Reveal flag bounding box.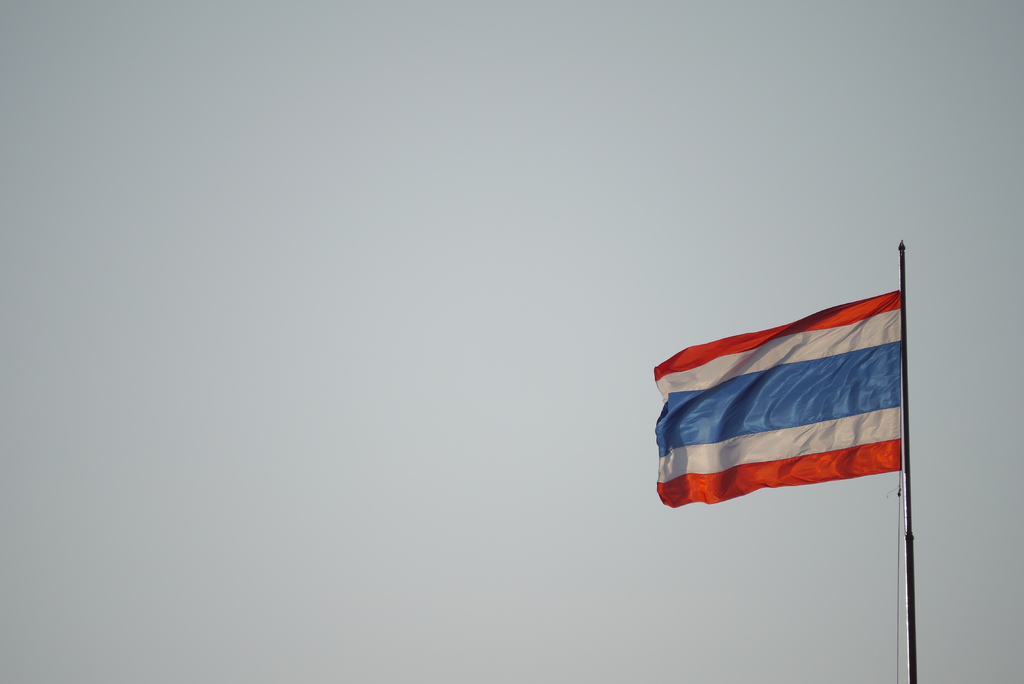
Revealed: pyautogui.locateOnScreen(652, 291, 907, 511).
